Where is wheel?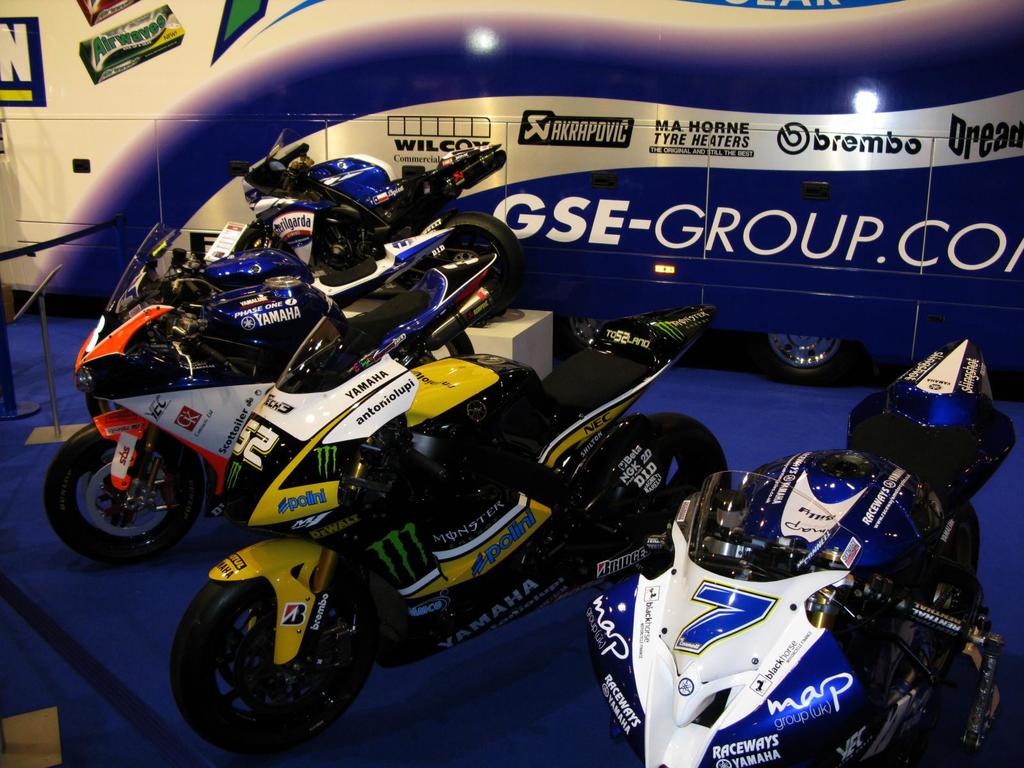
38/420/204/569.
